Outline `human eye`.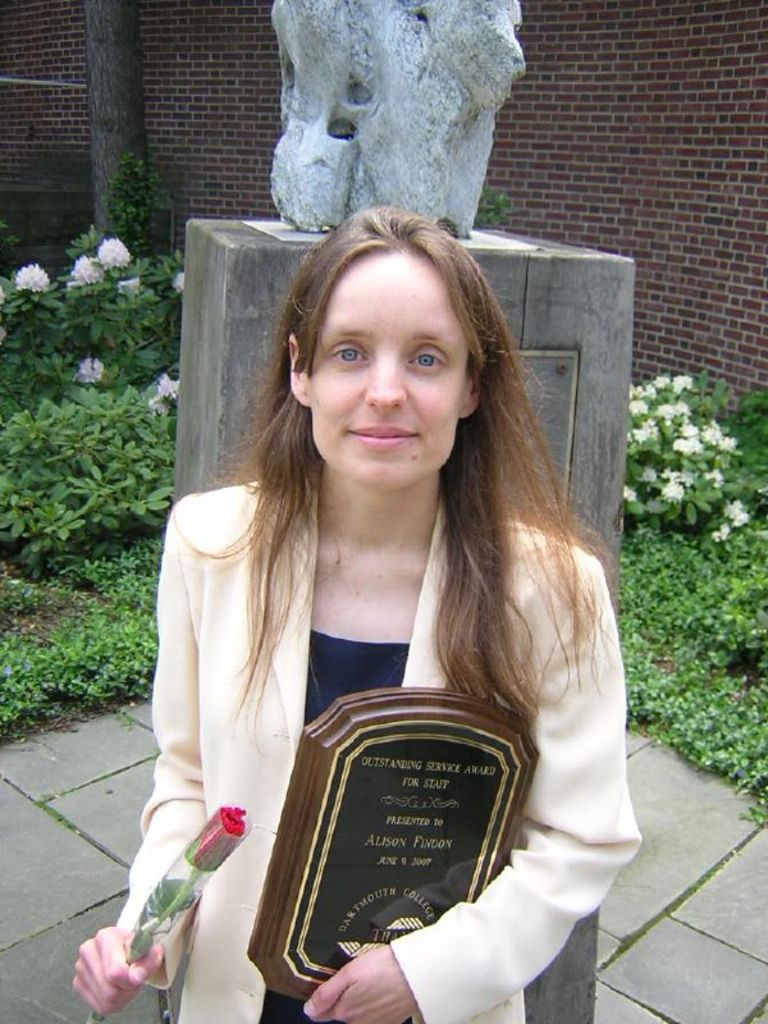
Outline: [326,340,367,372].
